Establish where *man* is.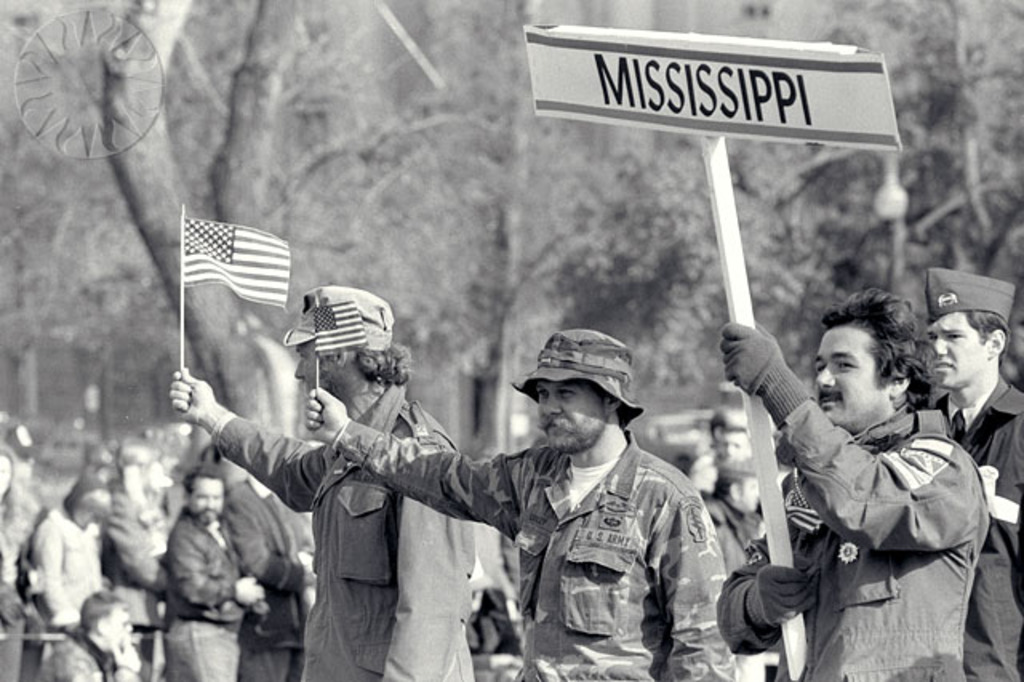
Established at <bbox>923, 256, 1022, 680</bbox>.
